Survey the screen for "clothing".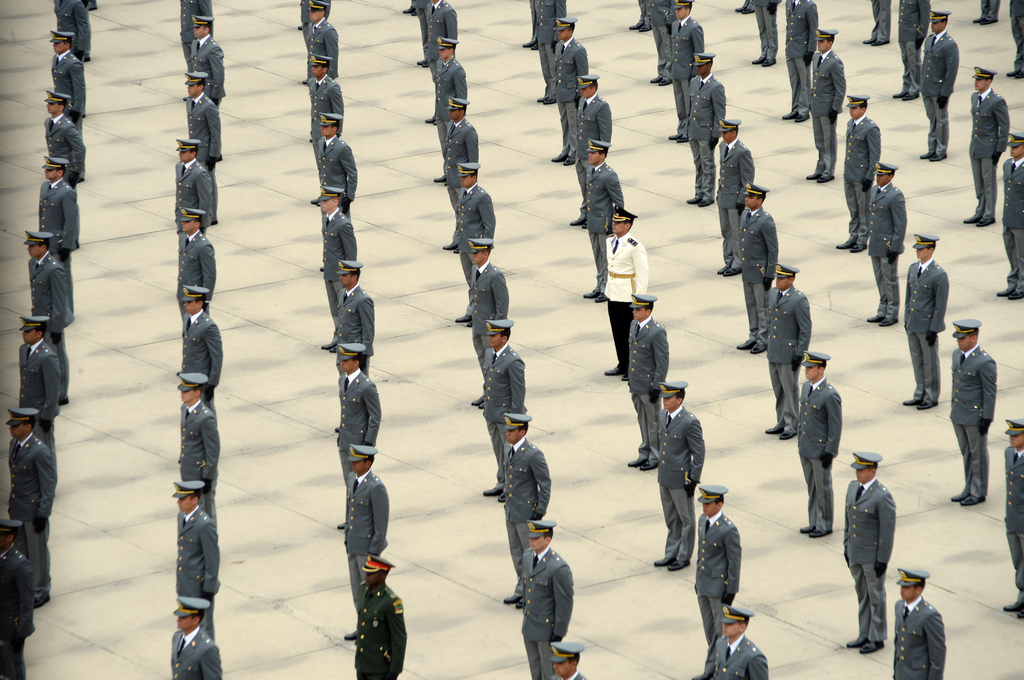
Survey found: bbox=[715, 136, 756, 269].
